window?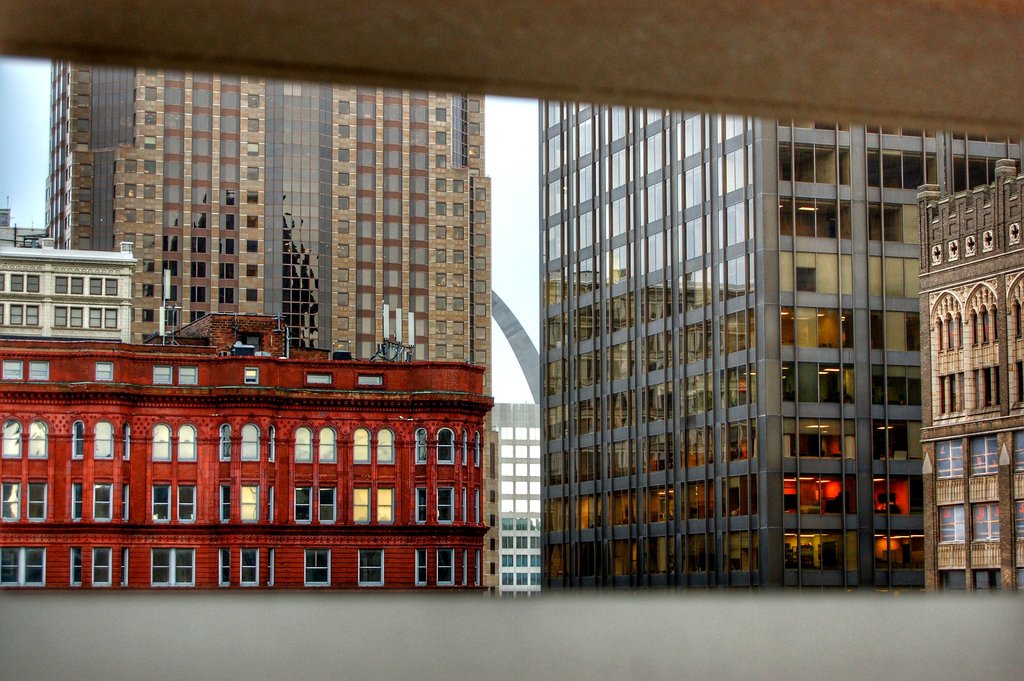
[x1=416, y1=550, x2=428, y2=586]
